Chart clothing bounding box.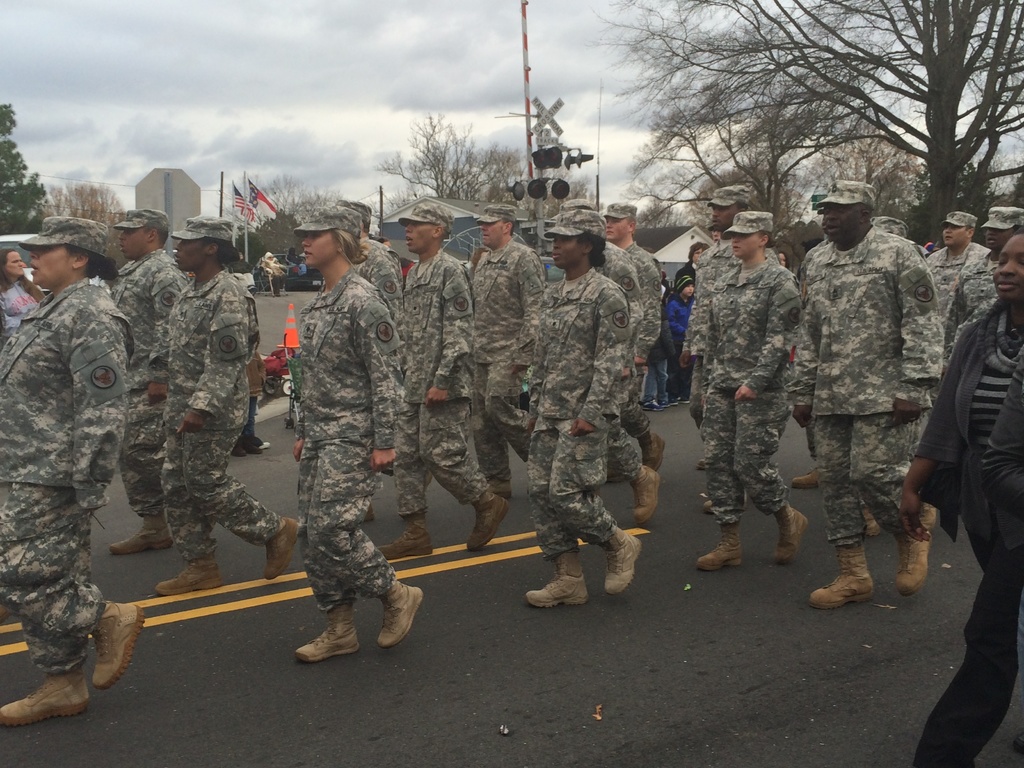
Charted: 521,264,631,559.
